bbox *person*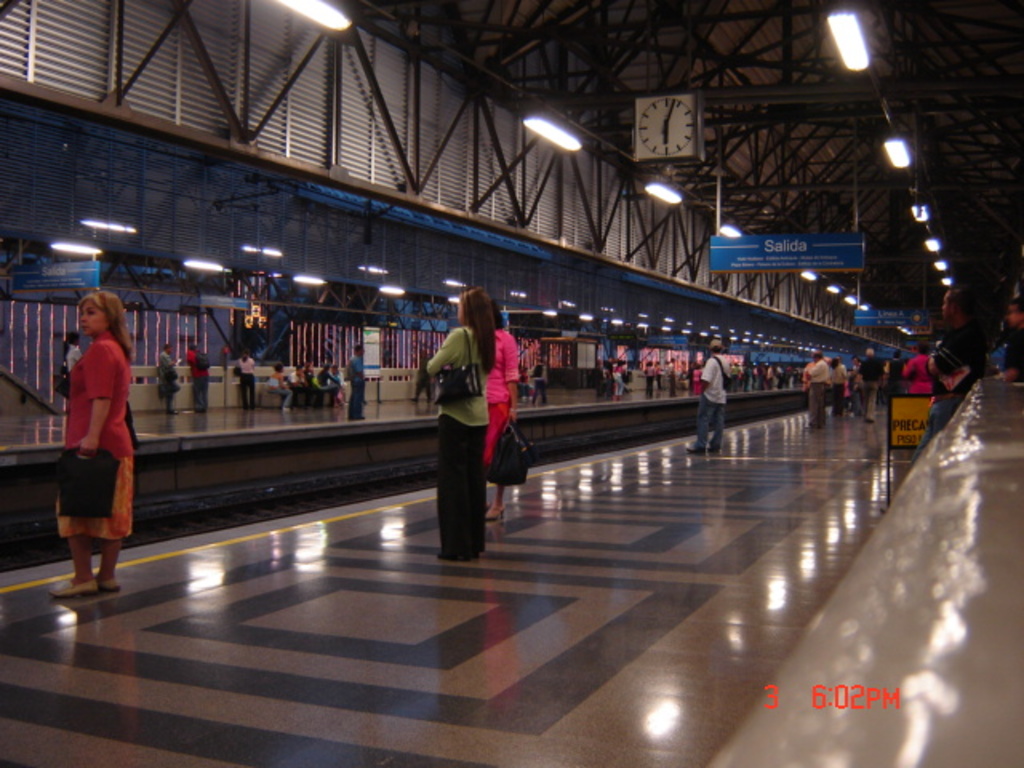
bbox=[154, 347, 182, 418]
